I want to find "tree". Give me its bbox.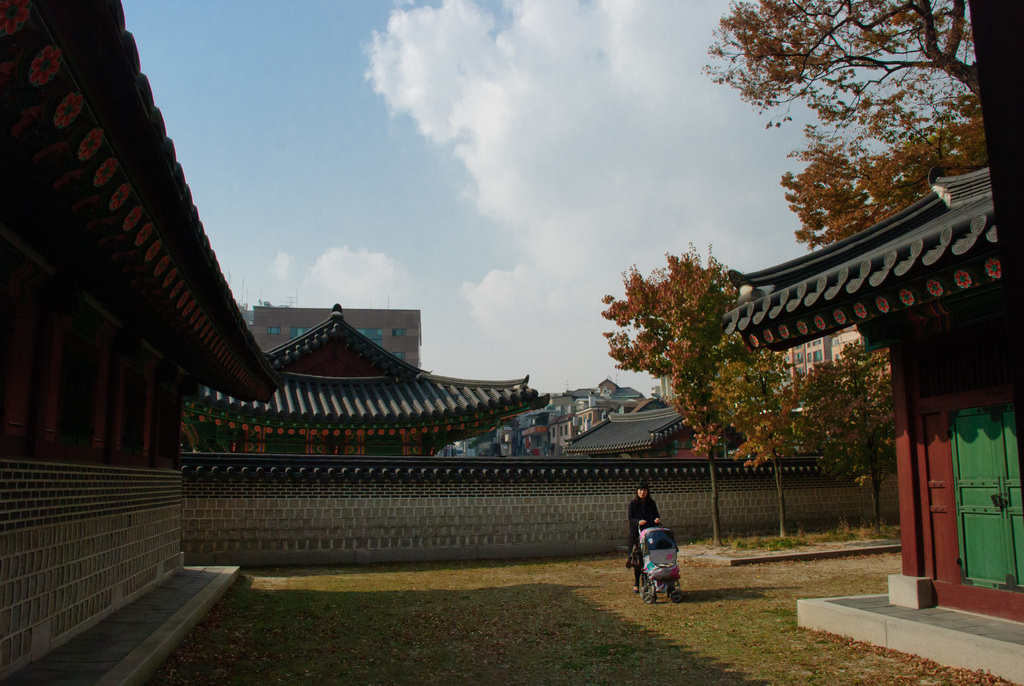
<region>705, 327, 815, 543</region>.
